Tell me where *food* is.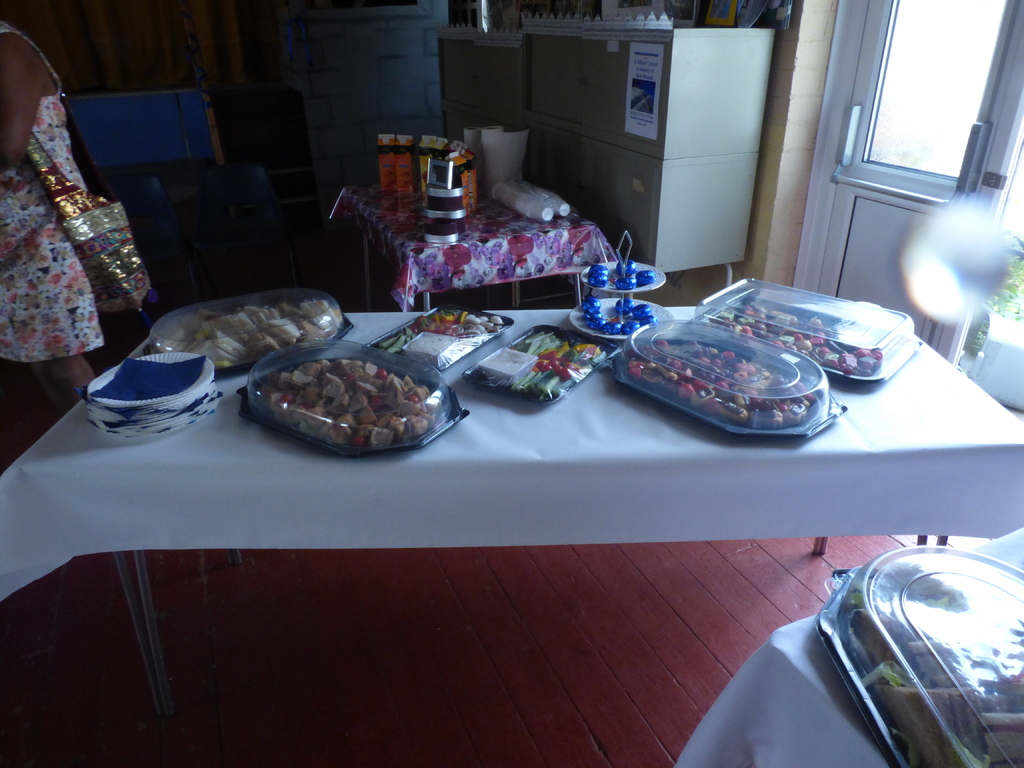
*food* is at crop(616, 337, 823, 436).
